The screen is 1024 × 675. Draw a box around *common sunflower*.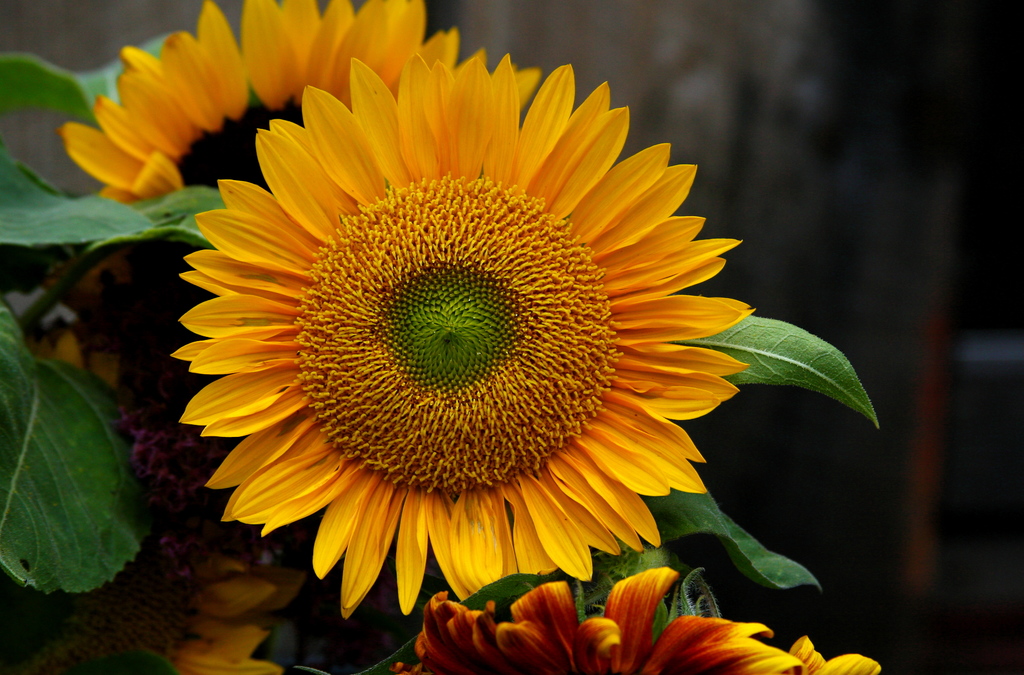
<region>170, 55, 755, 621</region>.
